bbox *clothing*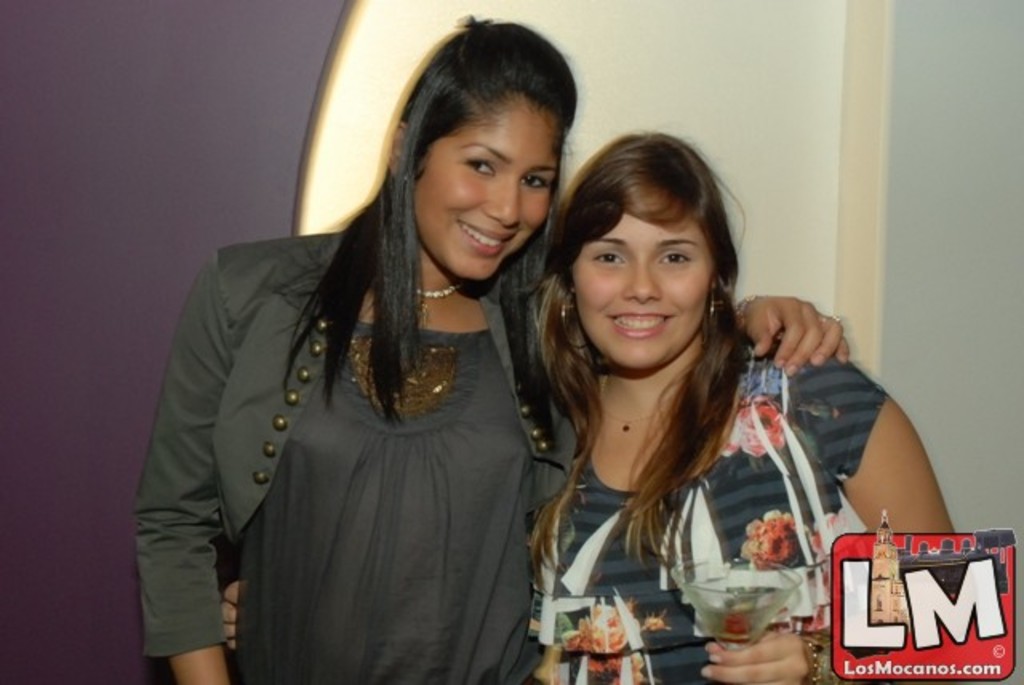
<bbox>531, 338, 890, 683</bbox>
